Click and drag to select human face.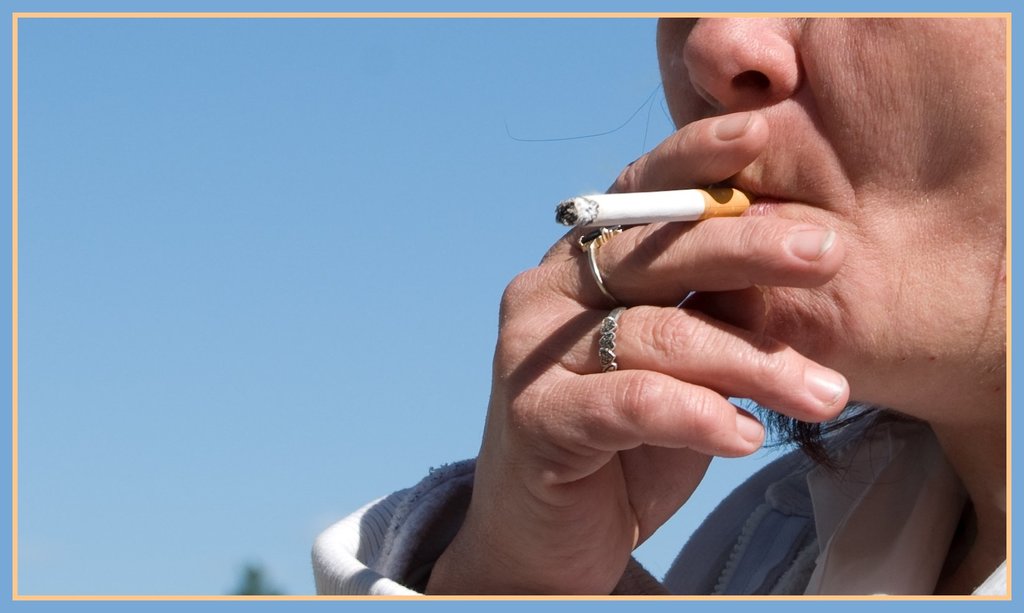
Selection: [left=655, top=17, right=1012, bottom=368].
